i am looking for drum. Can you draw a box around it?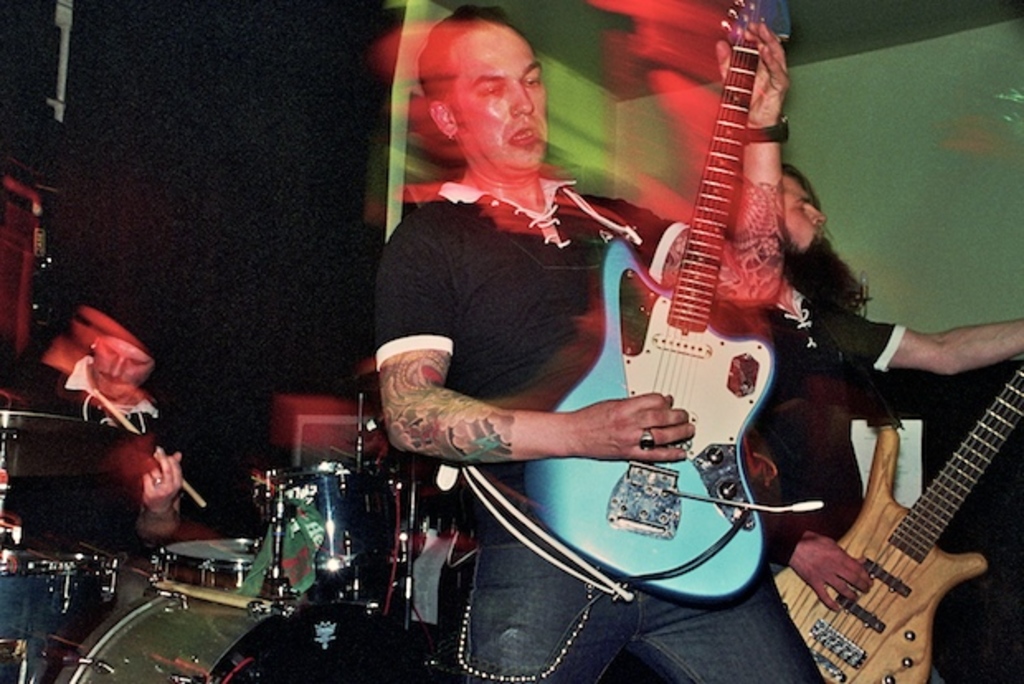
Sure, the bounding box is 0 549 114 682.
